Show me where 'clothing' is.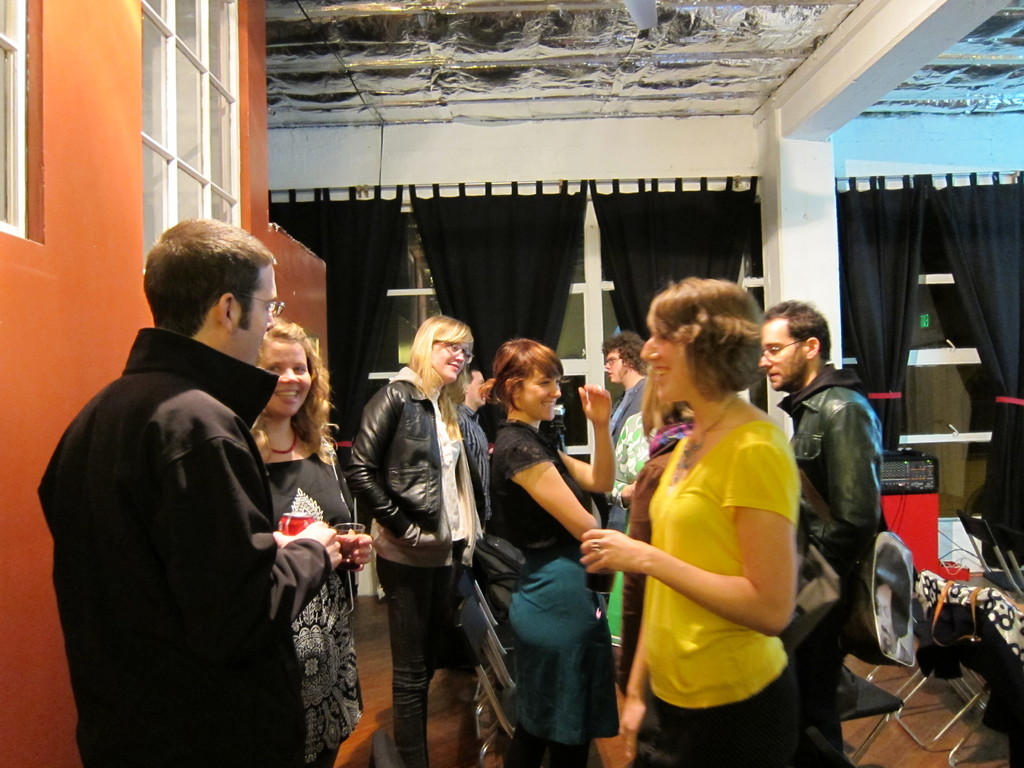
'clothing' is at crop(263, 449, 367, 767).
